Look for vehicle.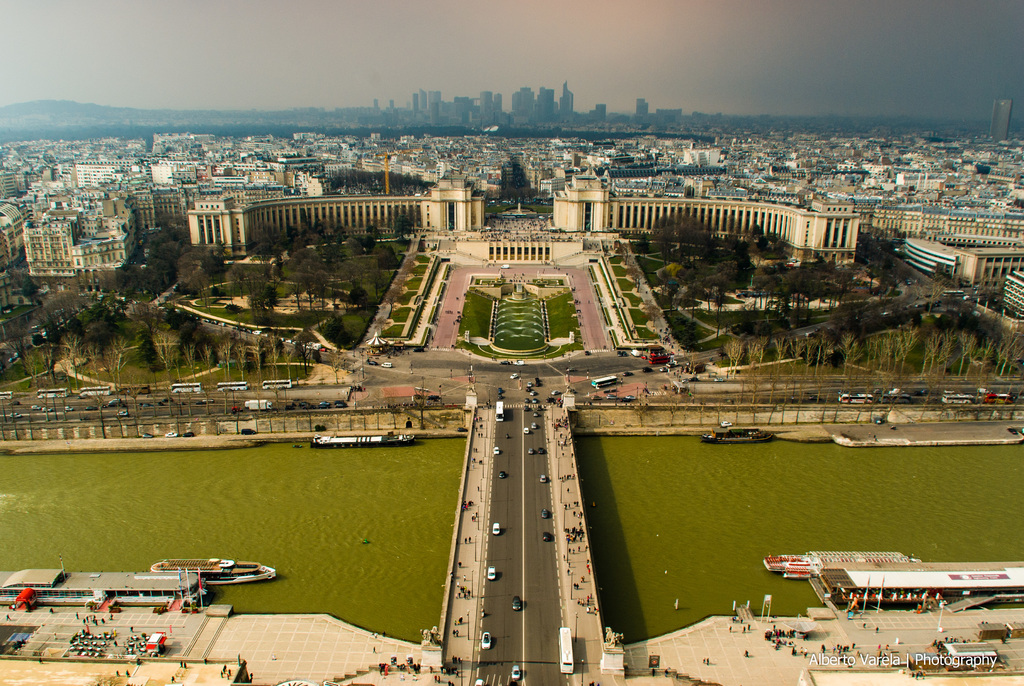
Found: BBox(536, 474, 545, 484).
